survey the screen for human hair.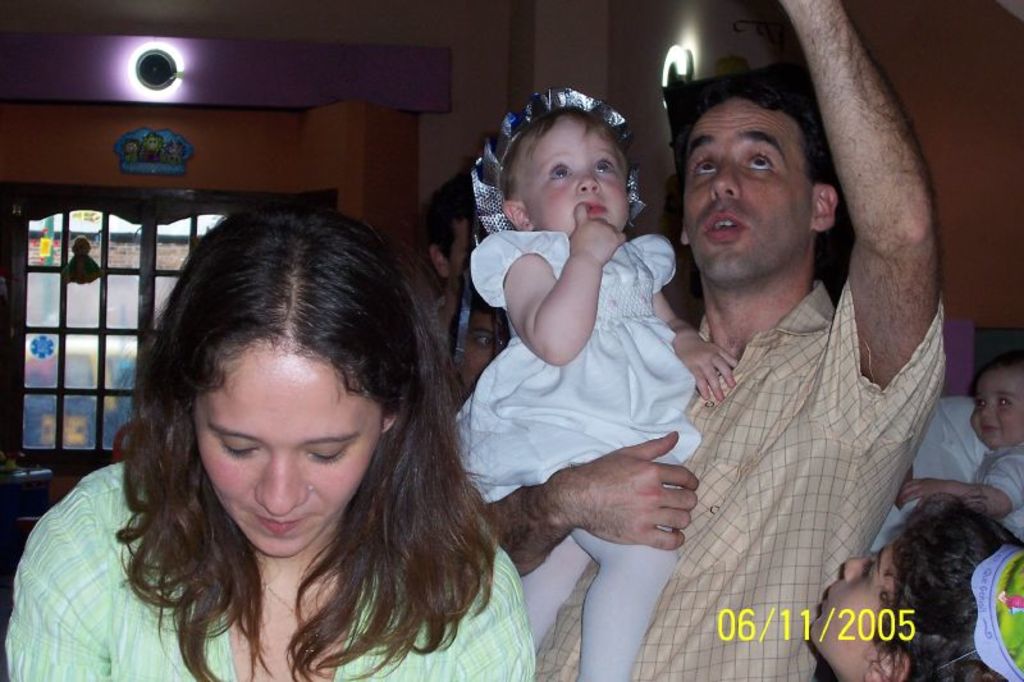
Survey found: (x1=498, y1=107, x2=632, y2=200).
